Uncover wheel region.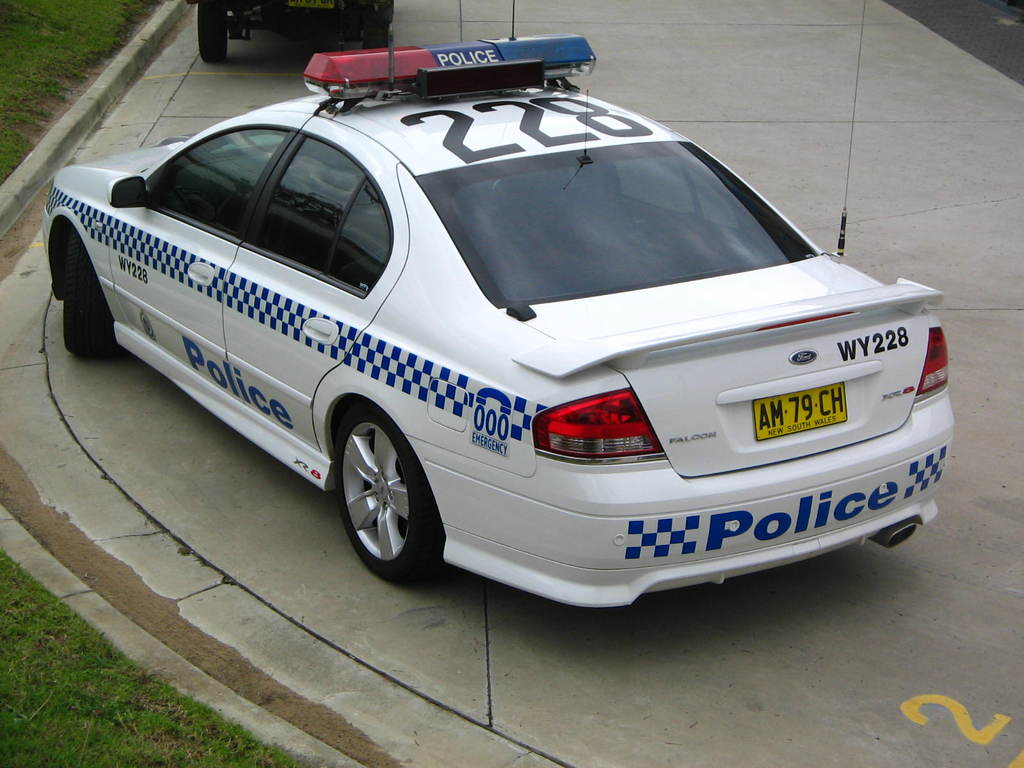
Uncovered: Rect(364, 19, 388, 49).
